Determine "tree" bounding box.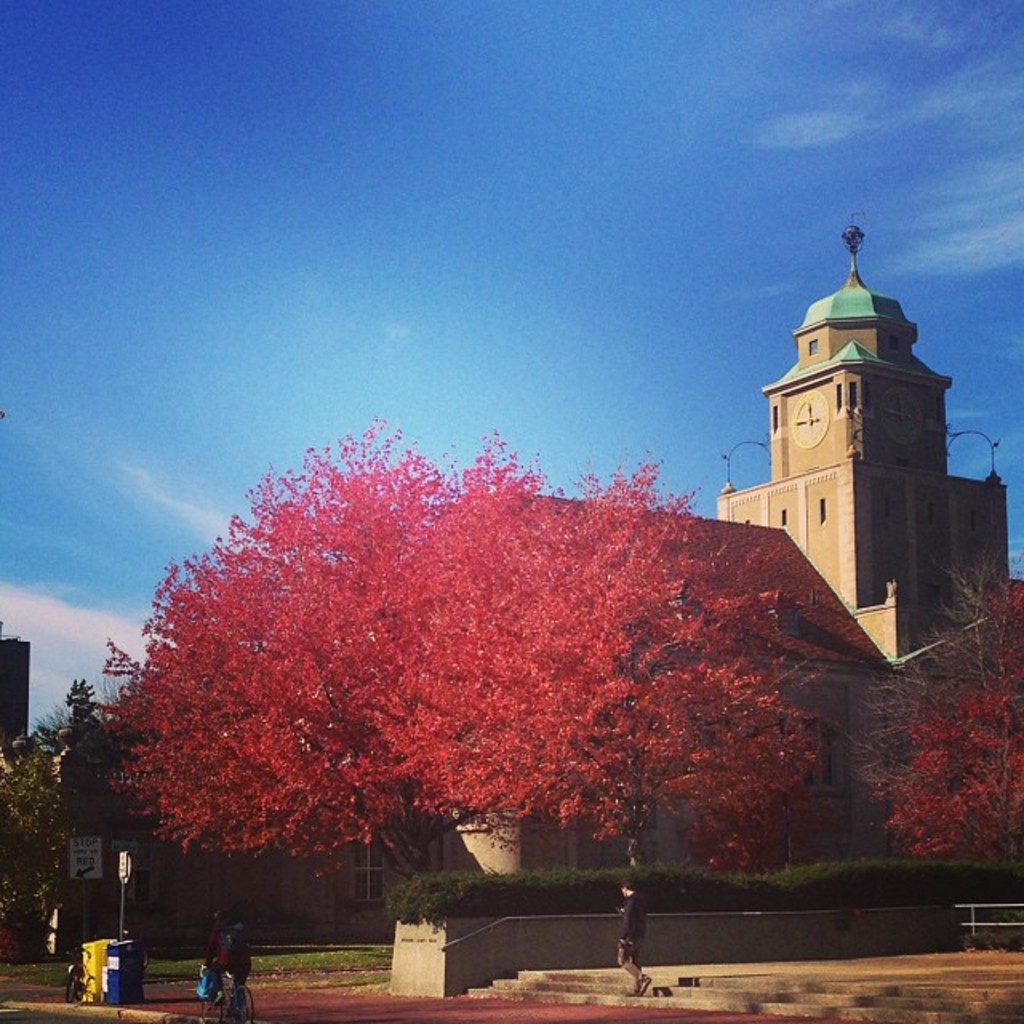
Determined: l=109, t=400, r=851, b=944.
